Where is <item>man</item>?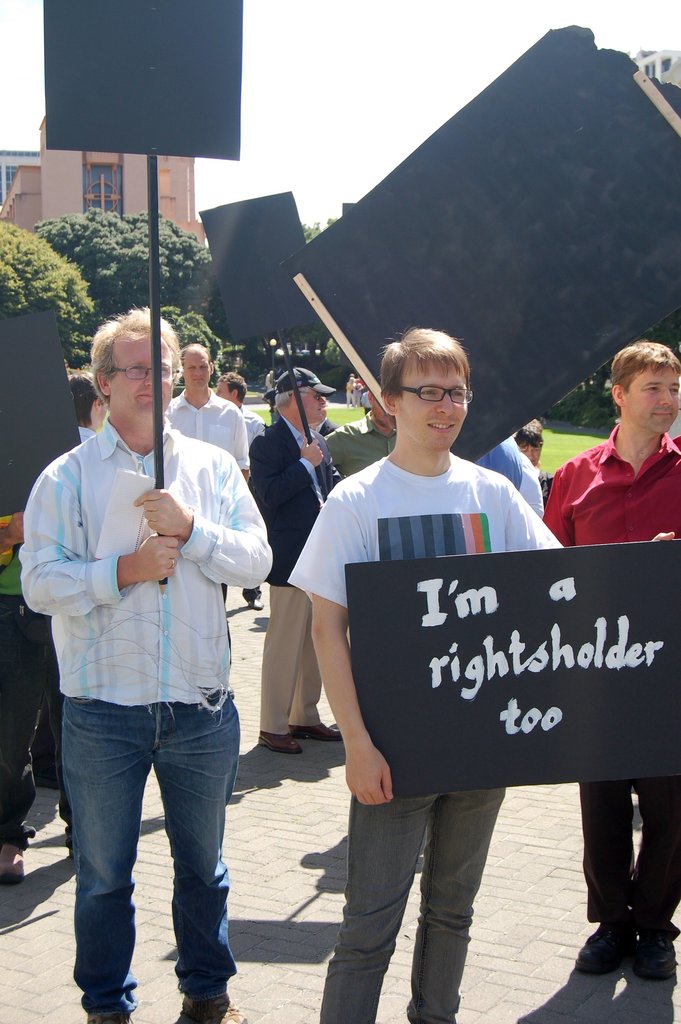
(x1=159, y1=339, x2=245, y2=468).
